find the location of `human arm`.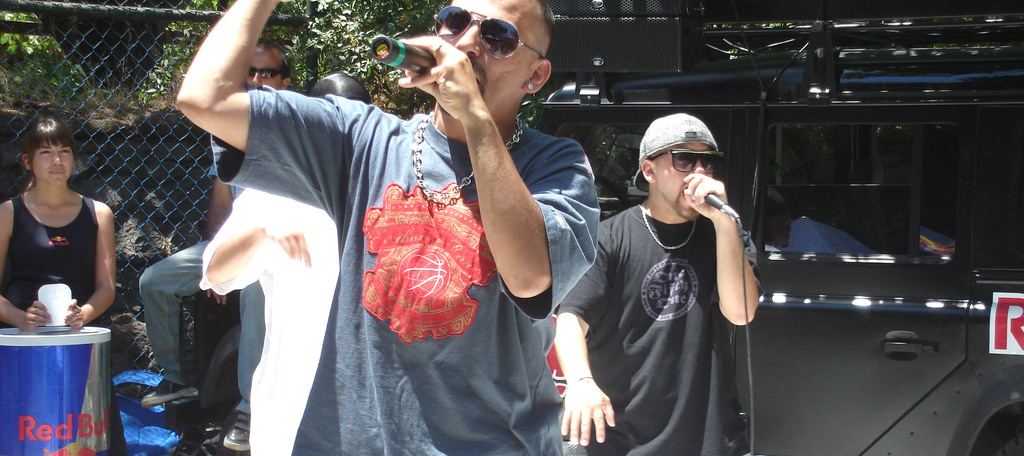
Location: detection(206, 161, 234, 306).
